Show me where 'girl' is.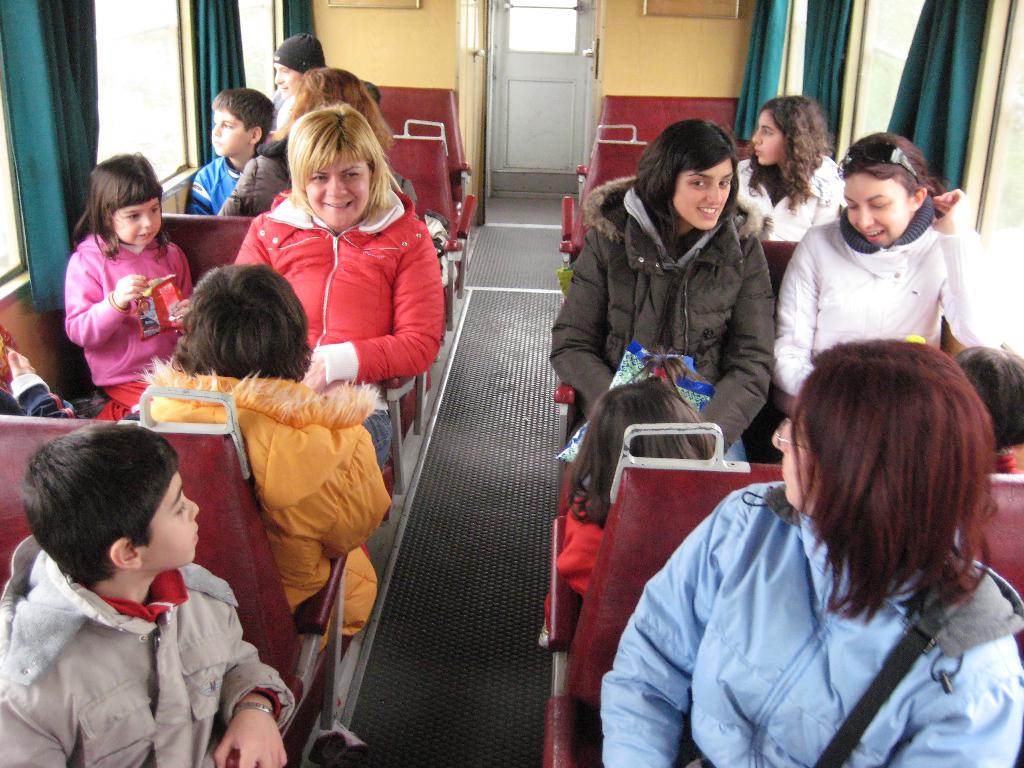
'girl' is at {"left": 547, "top": 118, "right": 778, "bottom": 463}.
